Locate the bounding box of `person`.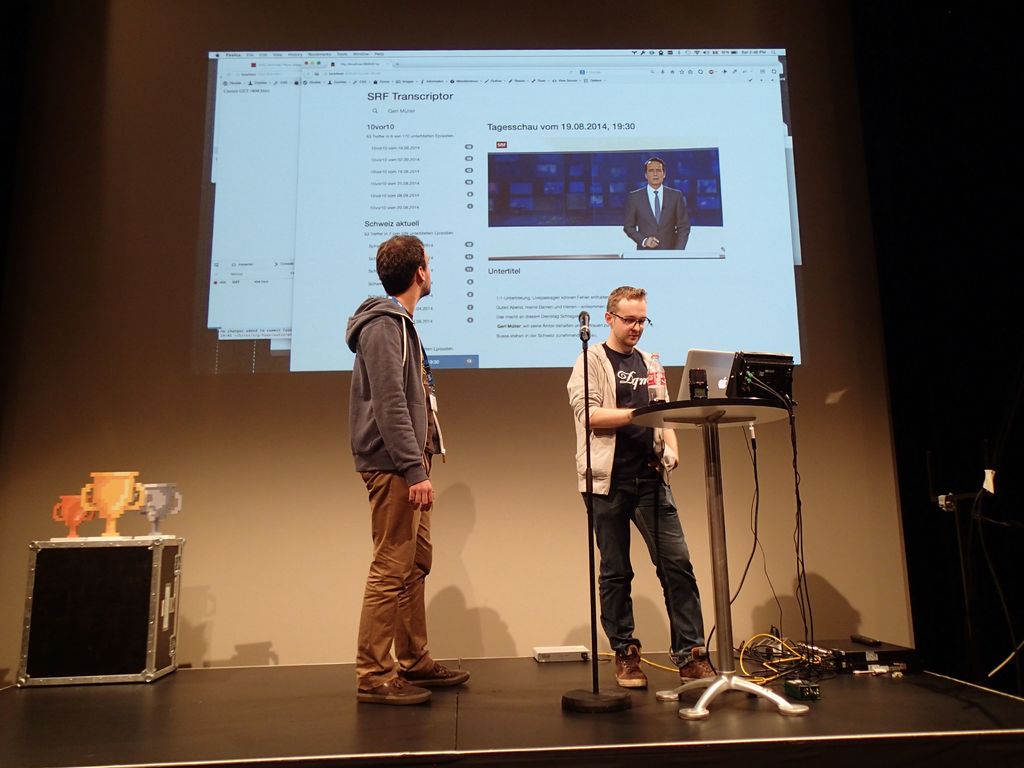
Bounding box: [340,230,474,707].
